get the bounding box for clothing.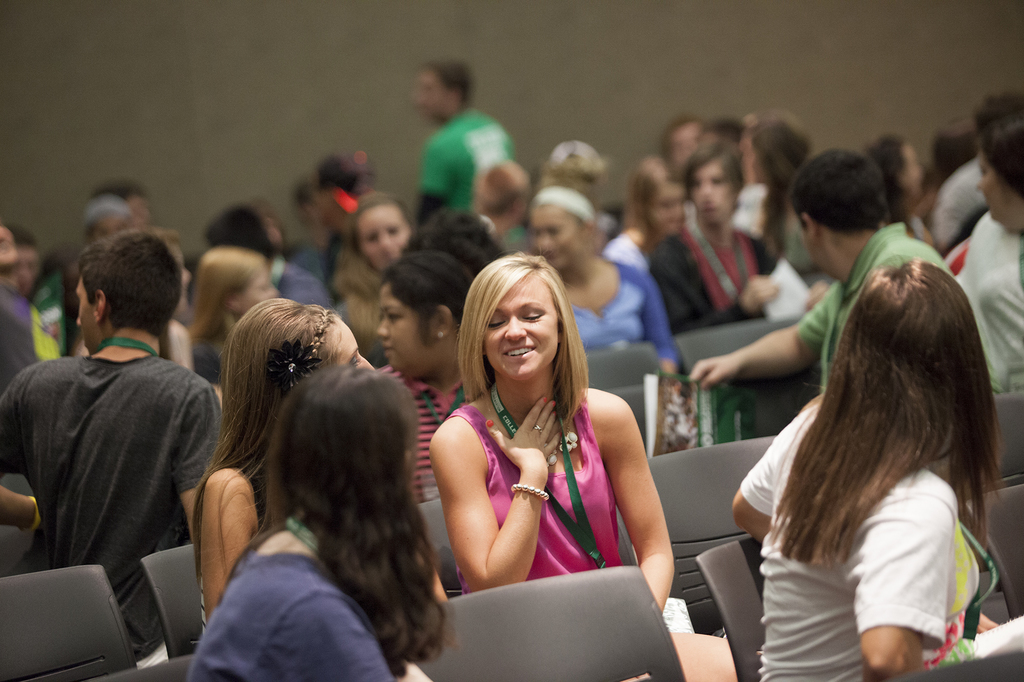
x1=383 y1=351 x2=478 y2=507.
